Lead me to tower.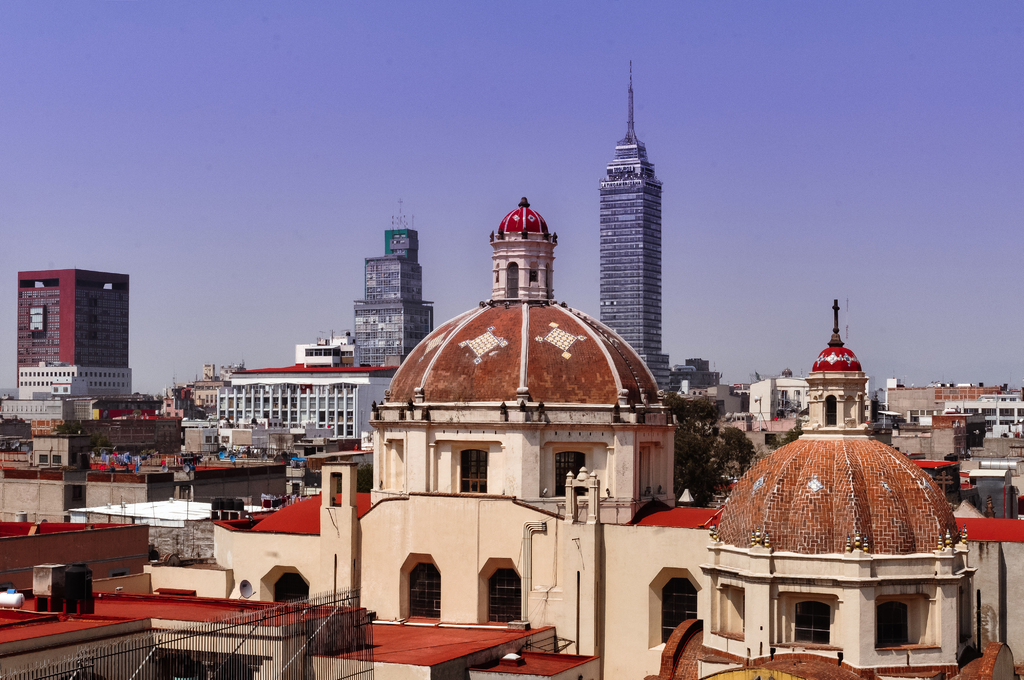
Lead to rect(14, 269, 132, 390).
